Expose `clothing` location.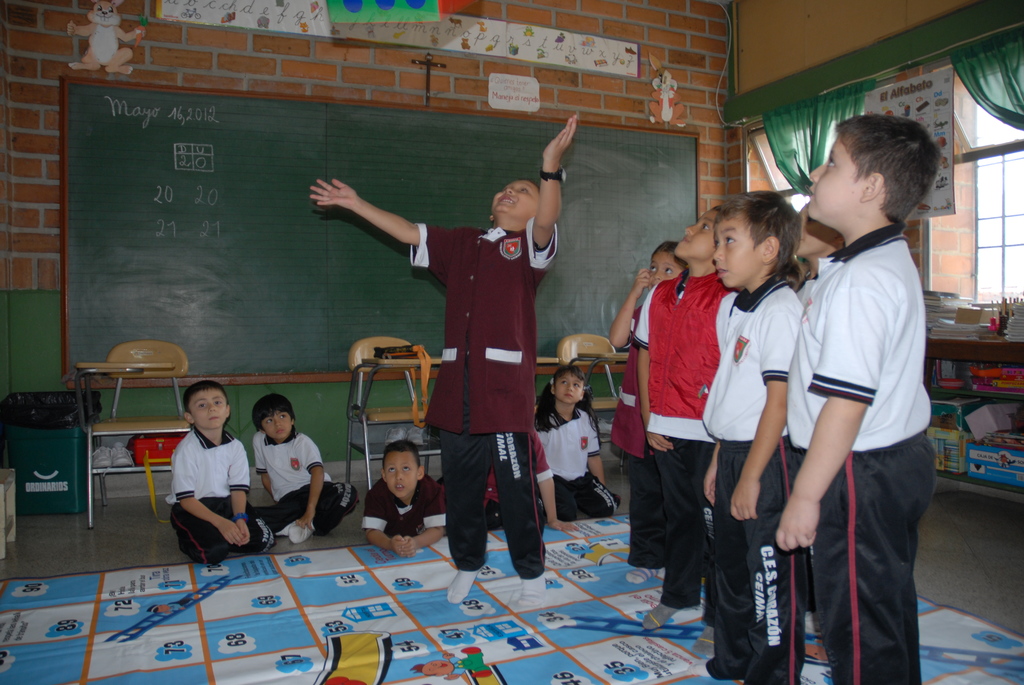
Exposed at Rect(156, 416, 246, 556).
